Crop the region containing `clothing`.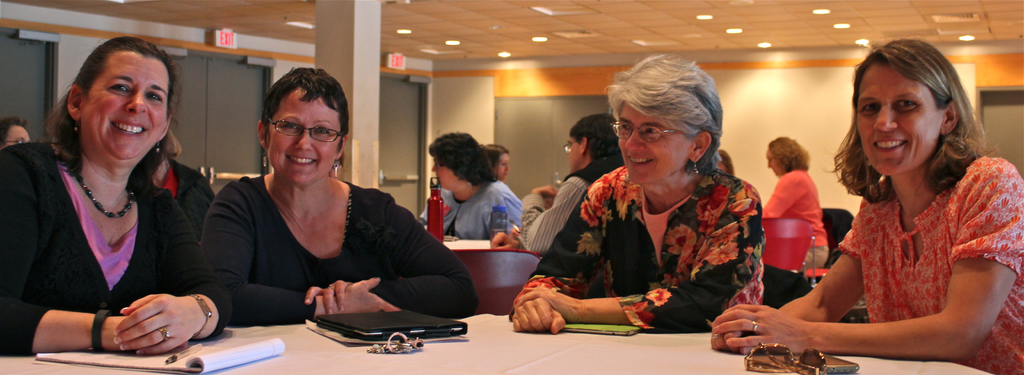
Crop region: (492,178,522,227).
